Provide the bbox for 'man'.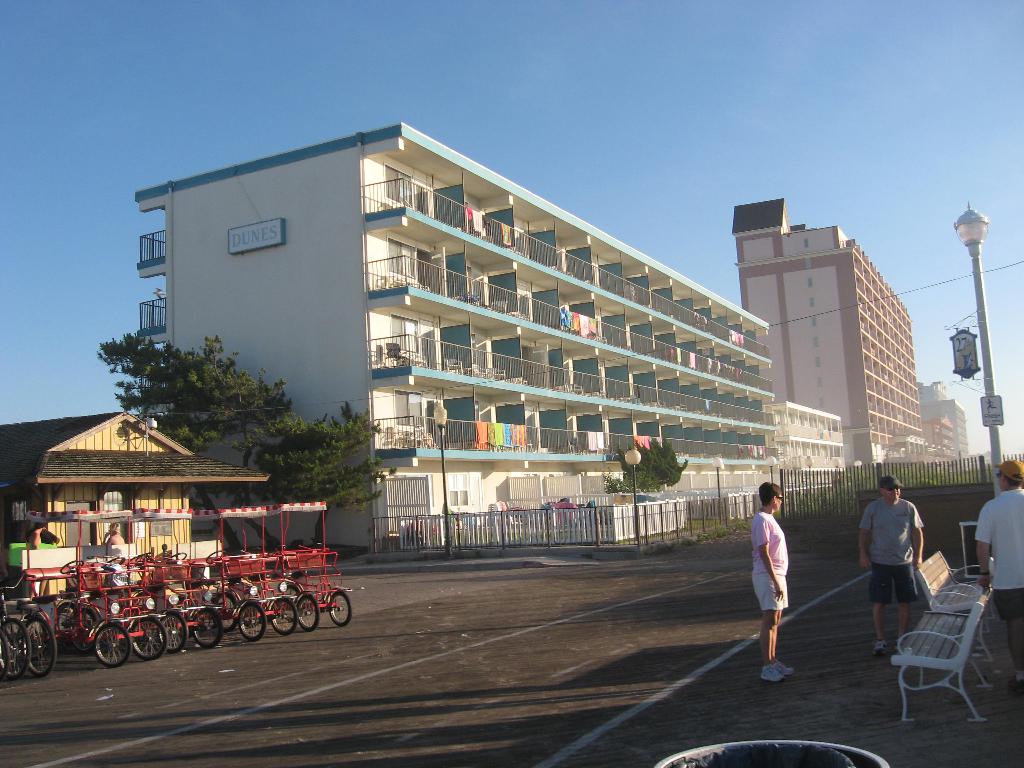
bbox(973, 470, 1023, 671).
